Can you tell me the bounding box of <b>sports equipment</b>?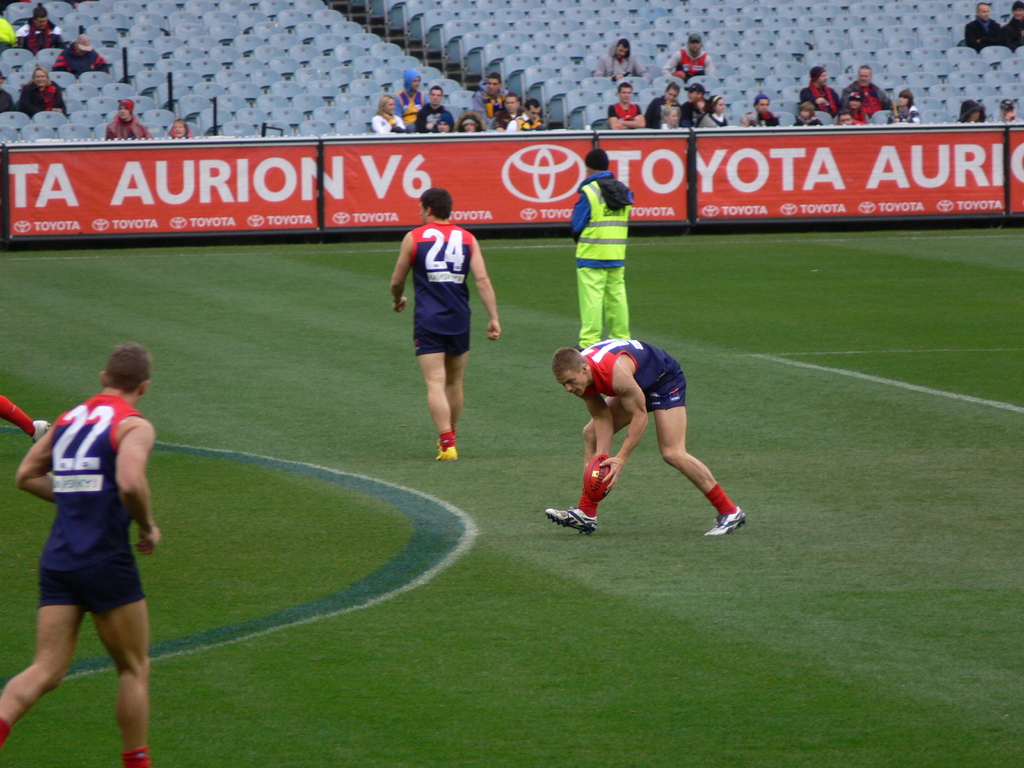
<bbox>583, 452, 612, 502</bbox>.
